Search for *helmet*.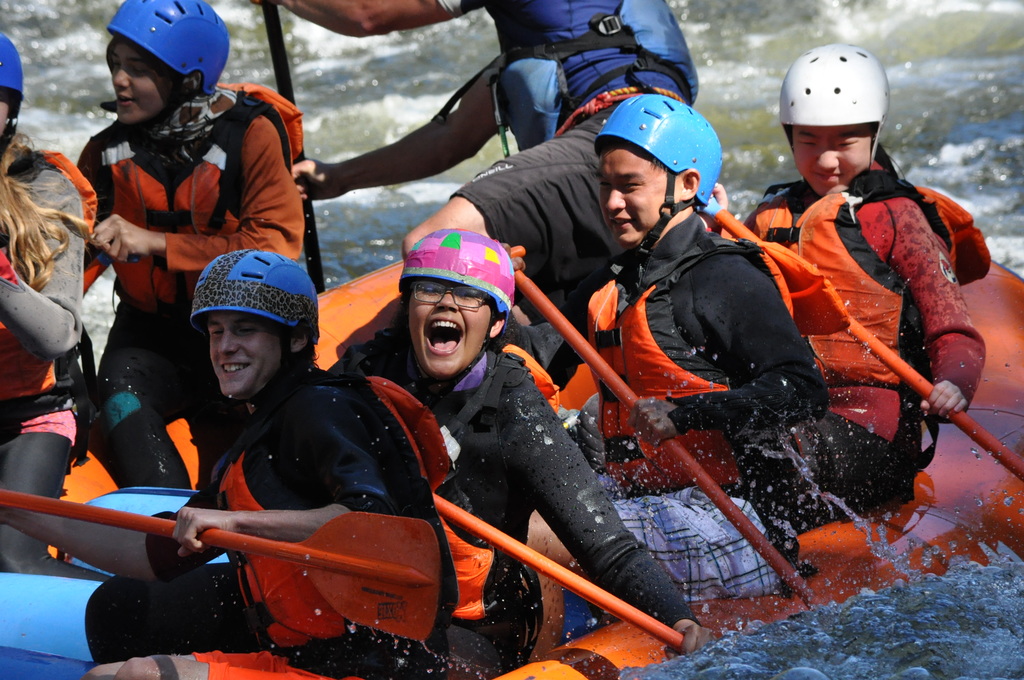
Found at bbox(0, 33, 24, 160).
